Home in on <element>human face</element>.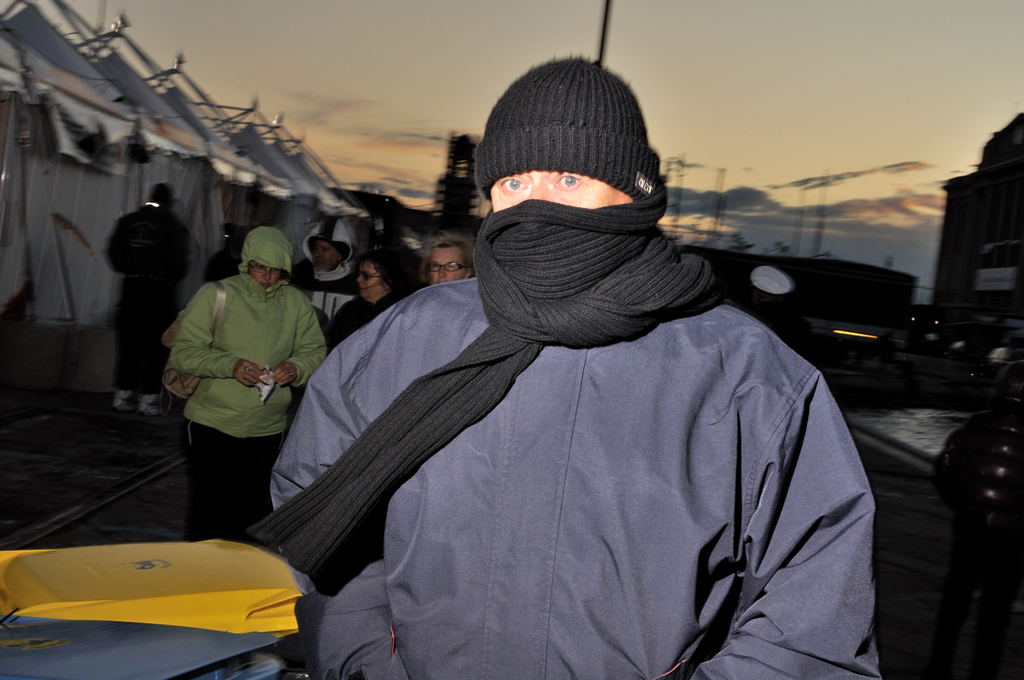
Homed in at <region>357, 262, 379, 291</region>.
